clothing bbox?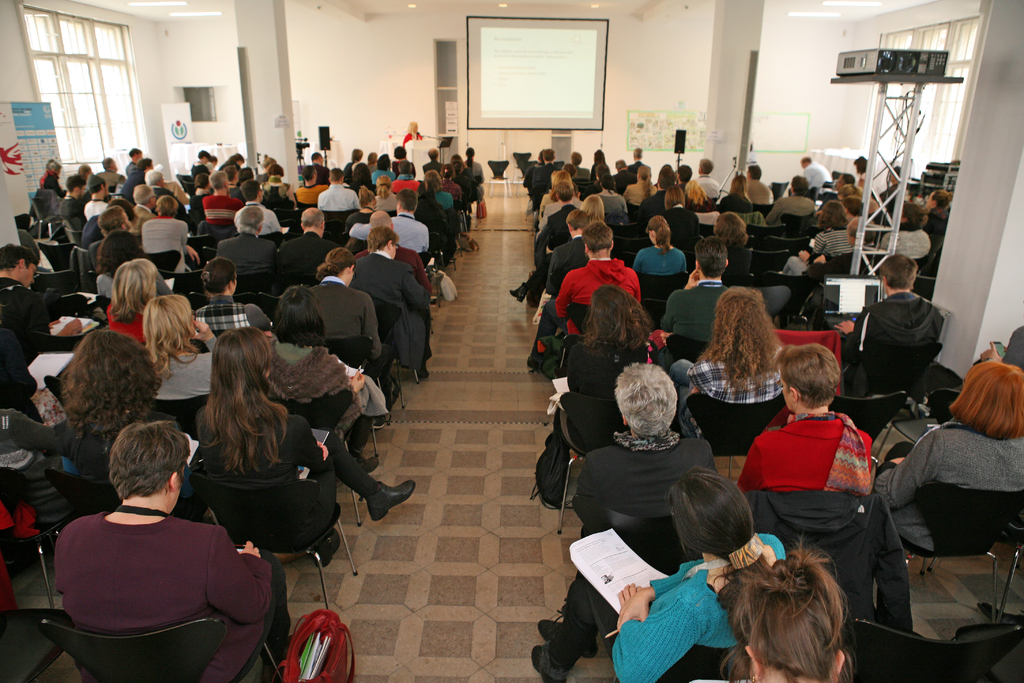
crop(296, 183, 330, 204)
